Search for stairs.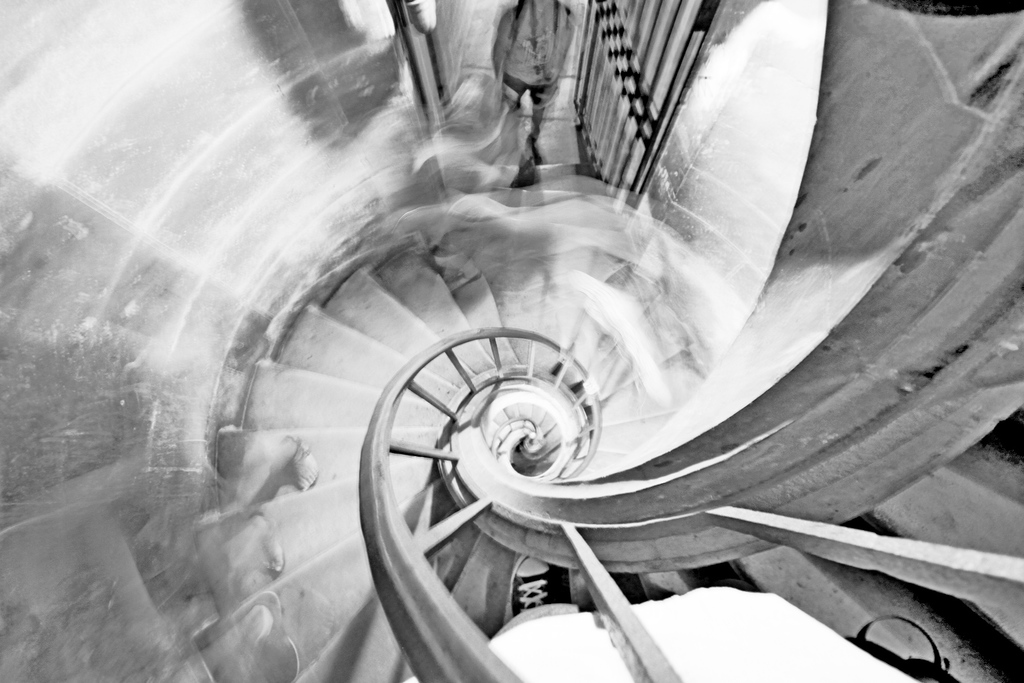
Found at [x1=212, y1=241, x2=1023, y2=682].
